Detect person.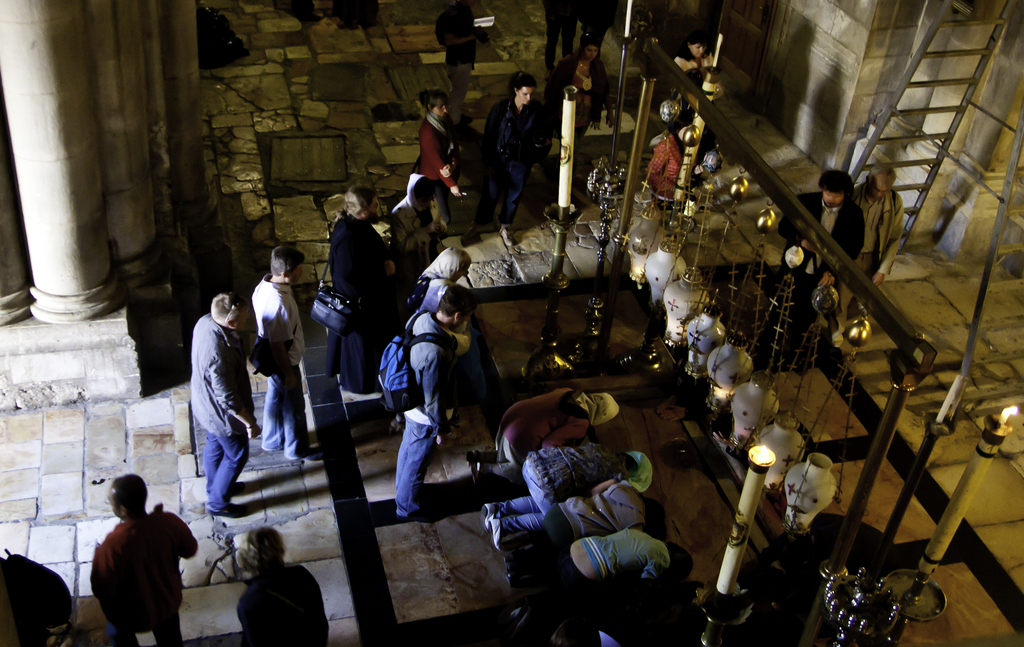
Detected at [661,26,722,83].
